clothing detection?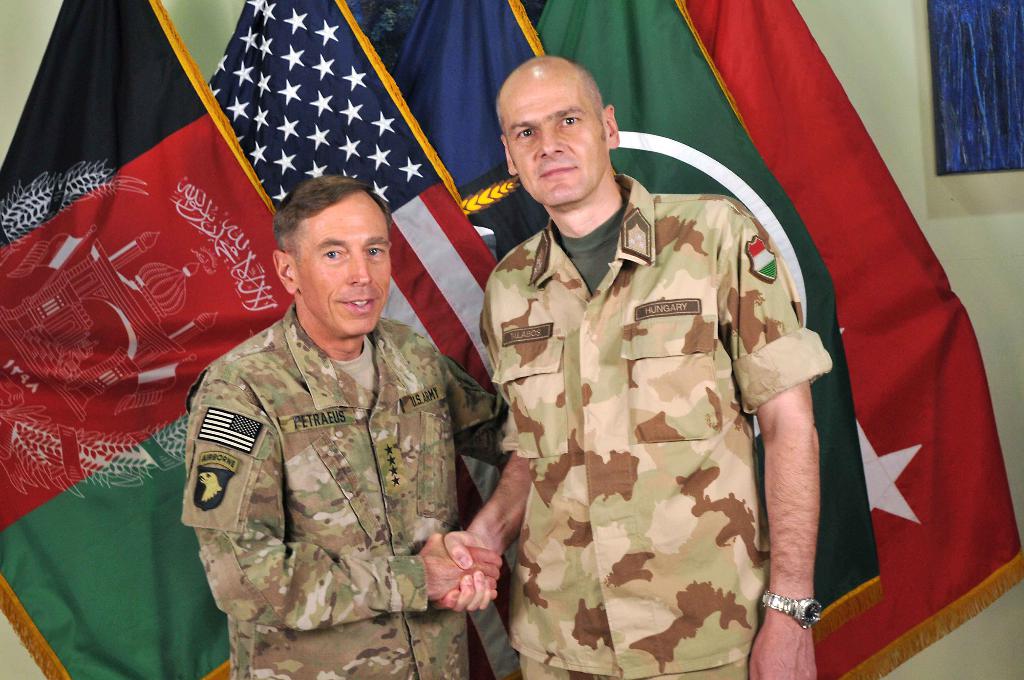
rect(181, 296, 468, 679)
